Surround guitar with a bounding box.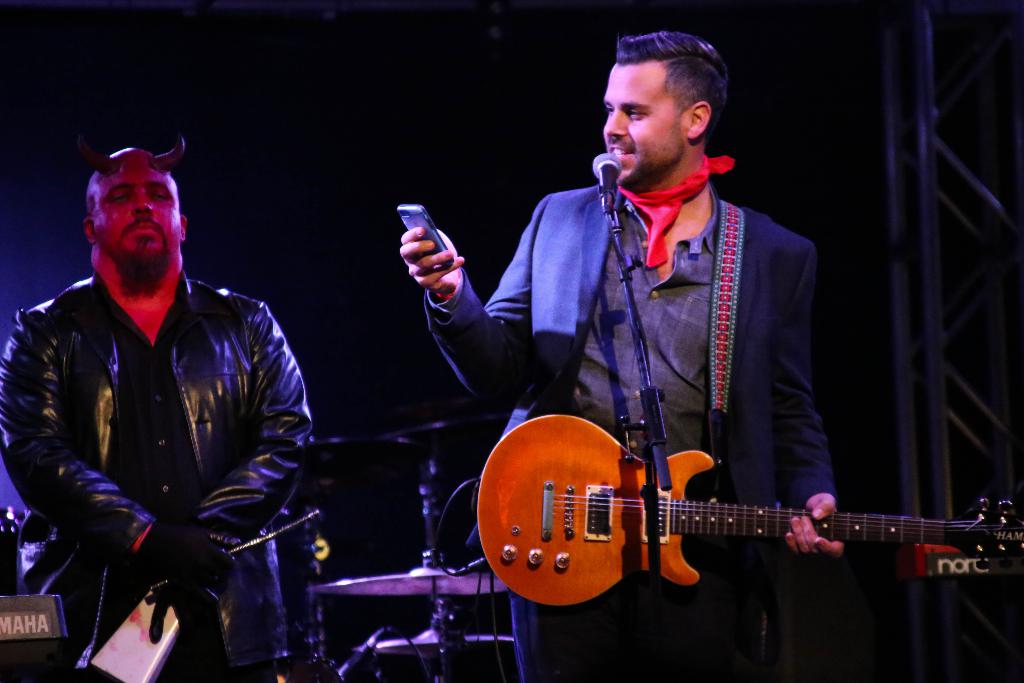
locate(435, 411, 1021, 639).
